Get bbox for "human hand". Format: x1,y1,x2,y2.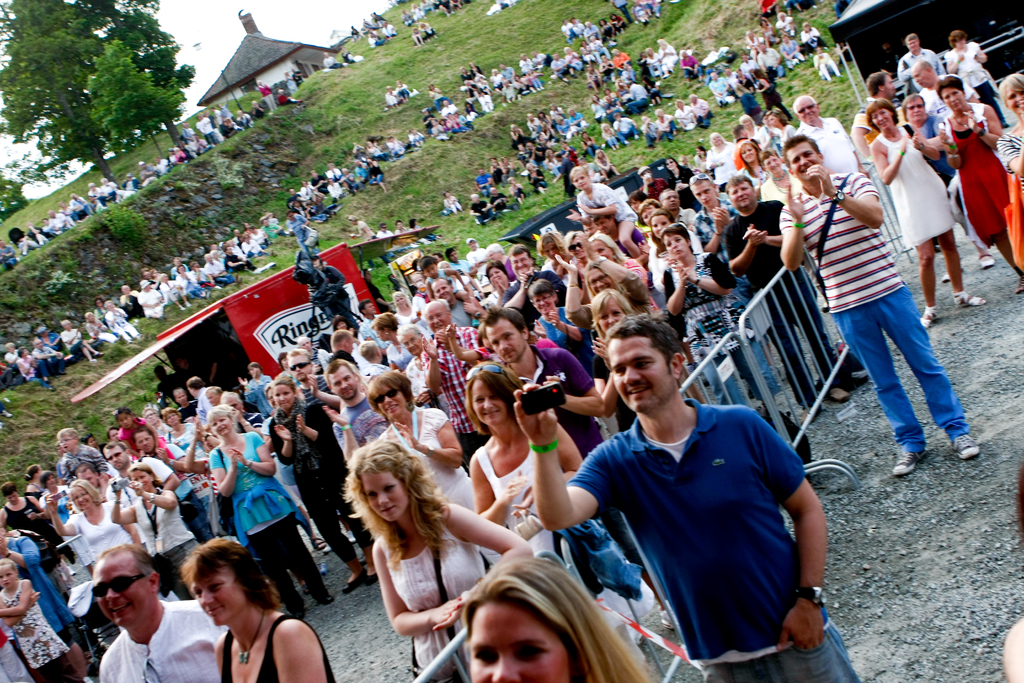
806,161,831,195.
